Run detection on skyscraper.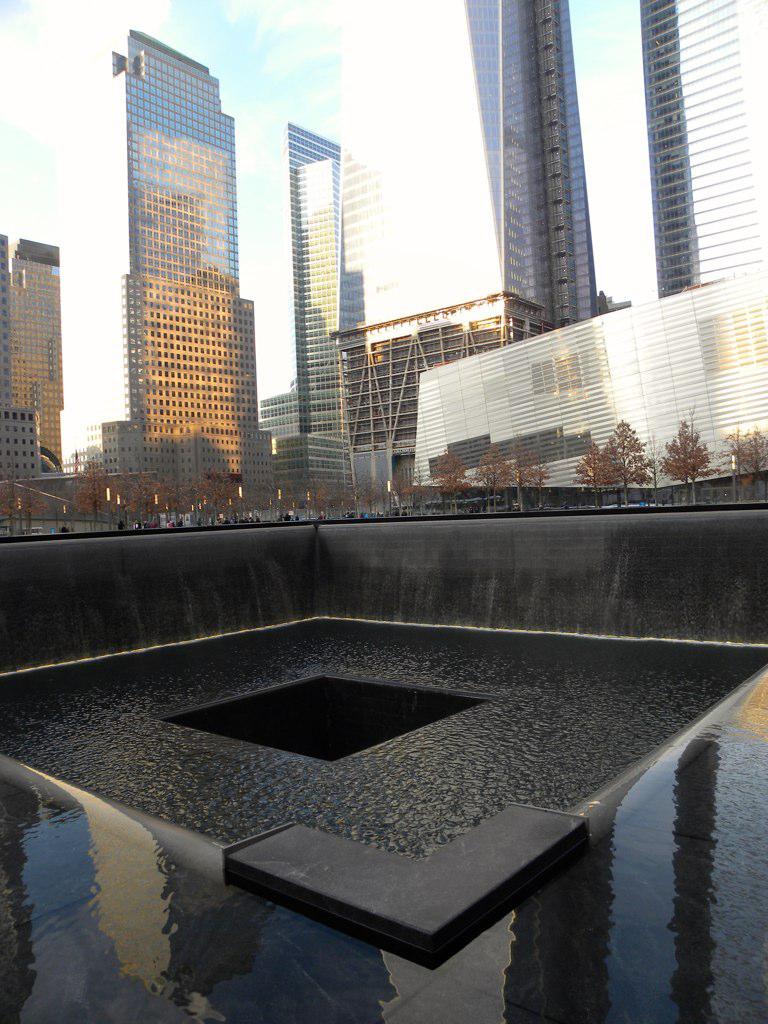
Result: crop(95, 0, 273, 543).
